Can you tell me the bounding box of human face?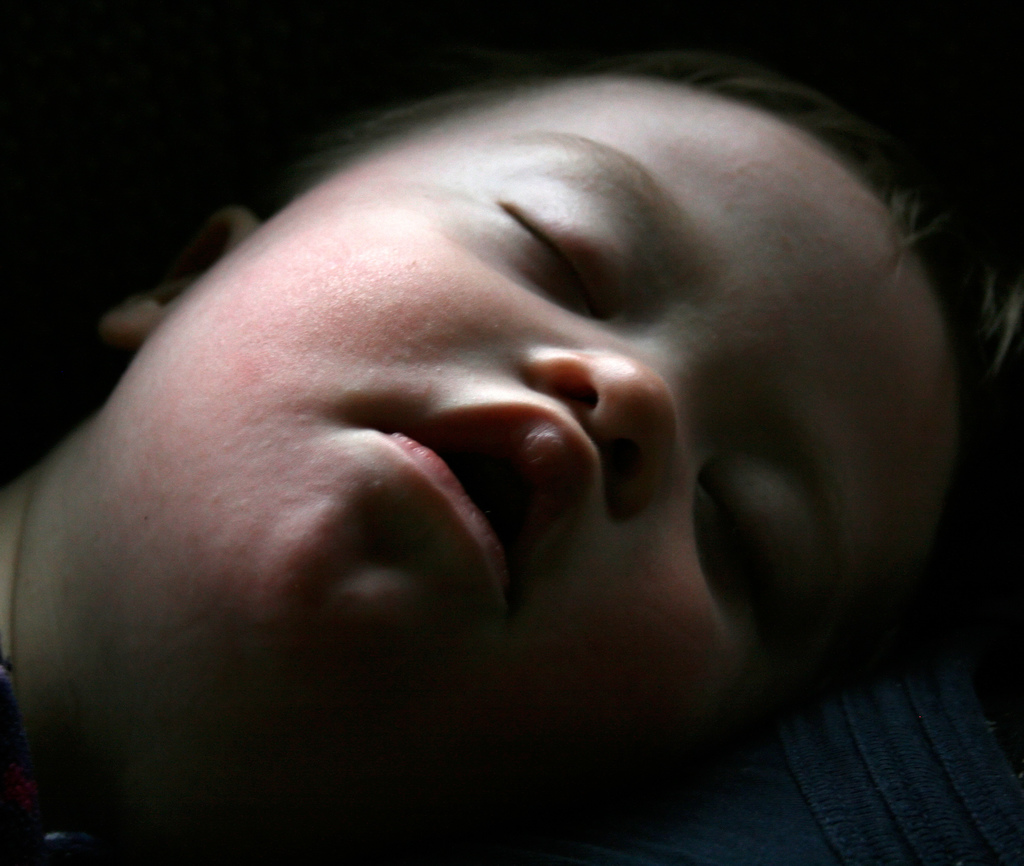
<bbox>136, 91, 941, 797</bbox>.
